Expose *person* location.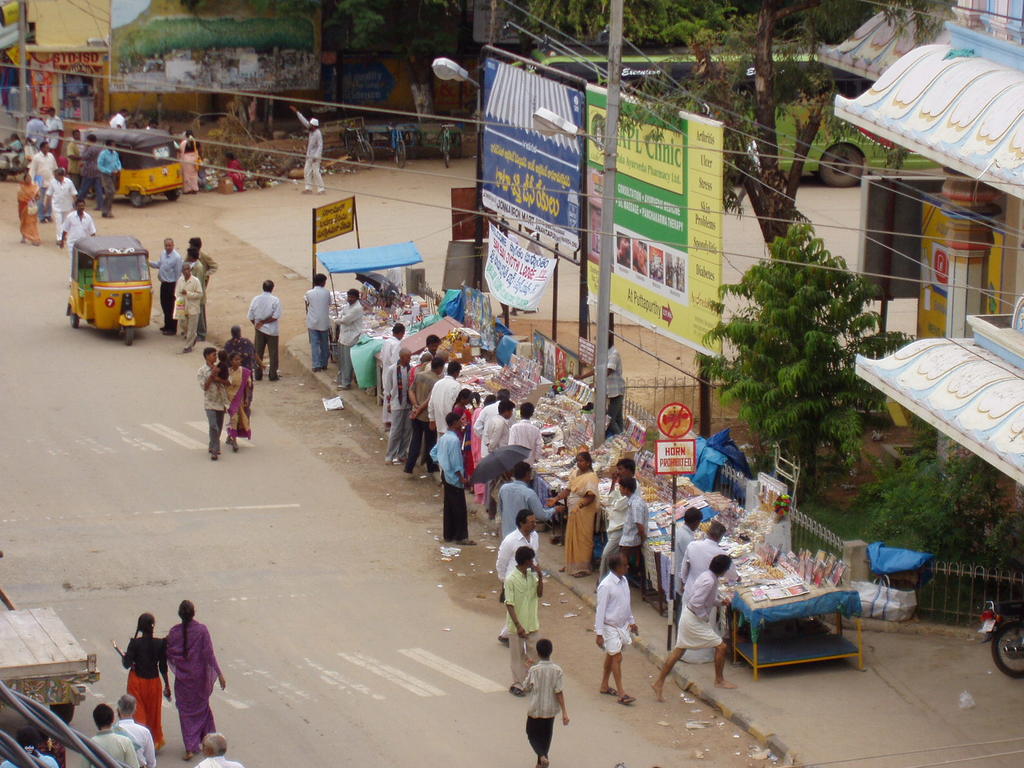
Exposed at region(192, 729, 242, 767).
